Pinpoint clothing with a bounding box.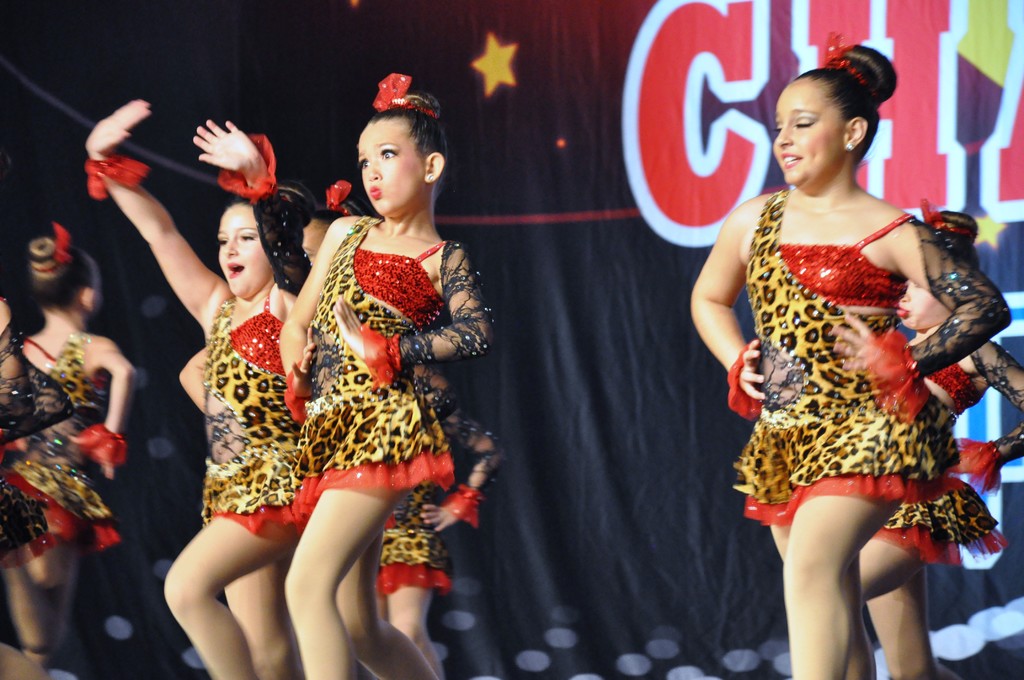
locate(733, 163, 989, 553).
